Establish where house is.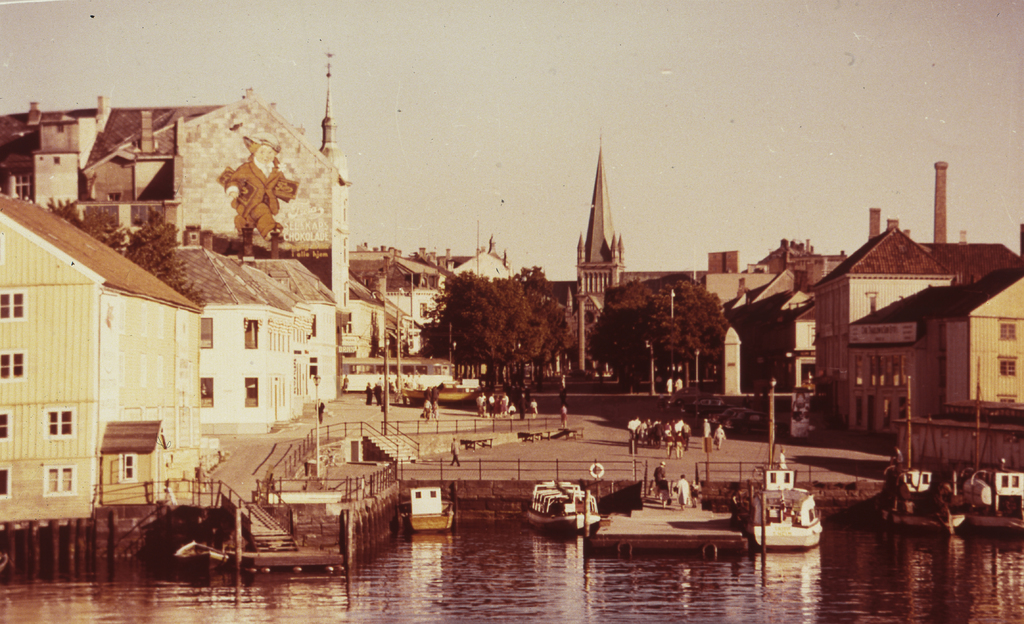
Established at [left=422, top=241, right=518, bottom=284].
